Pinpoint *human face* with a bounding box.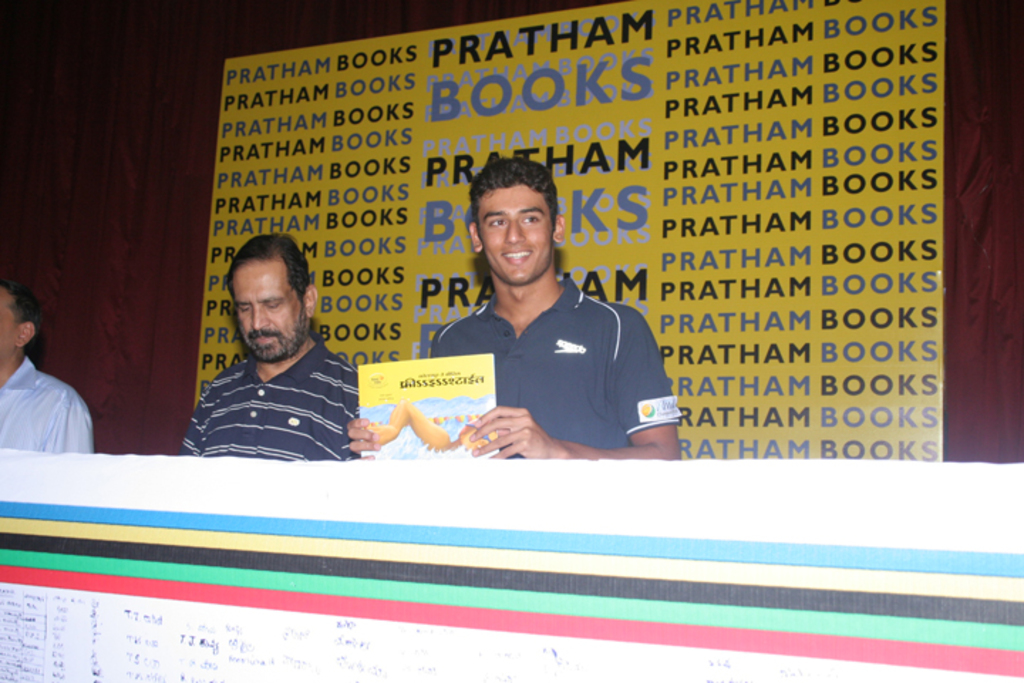
locate(235, 260, 309, 367).
